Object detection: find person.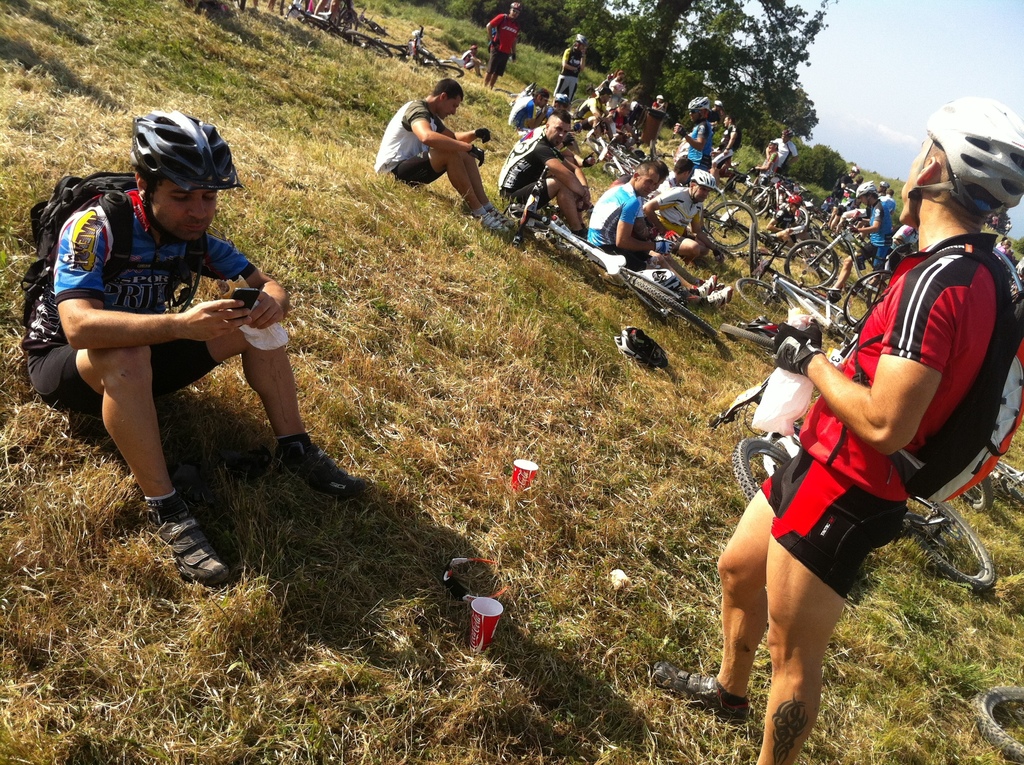
bbox=[753, 140, 780, 179].
